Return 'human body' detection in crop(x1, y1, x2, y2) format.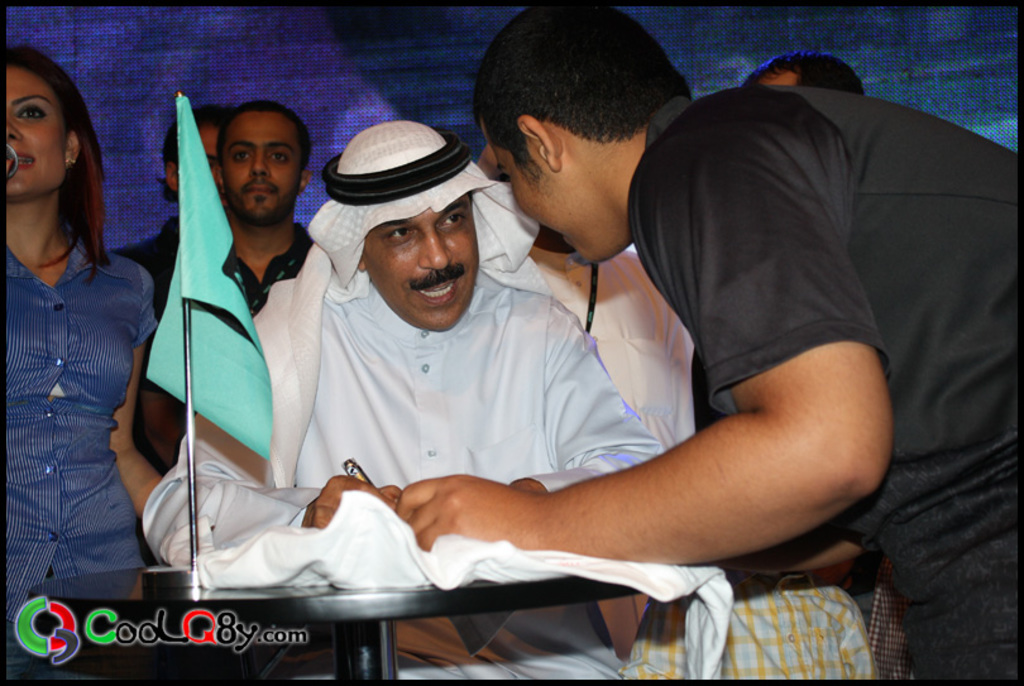
crop(138, 269, 665, 584).
